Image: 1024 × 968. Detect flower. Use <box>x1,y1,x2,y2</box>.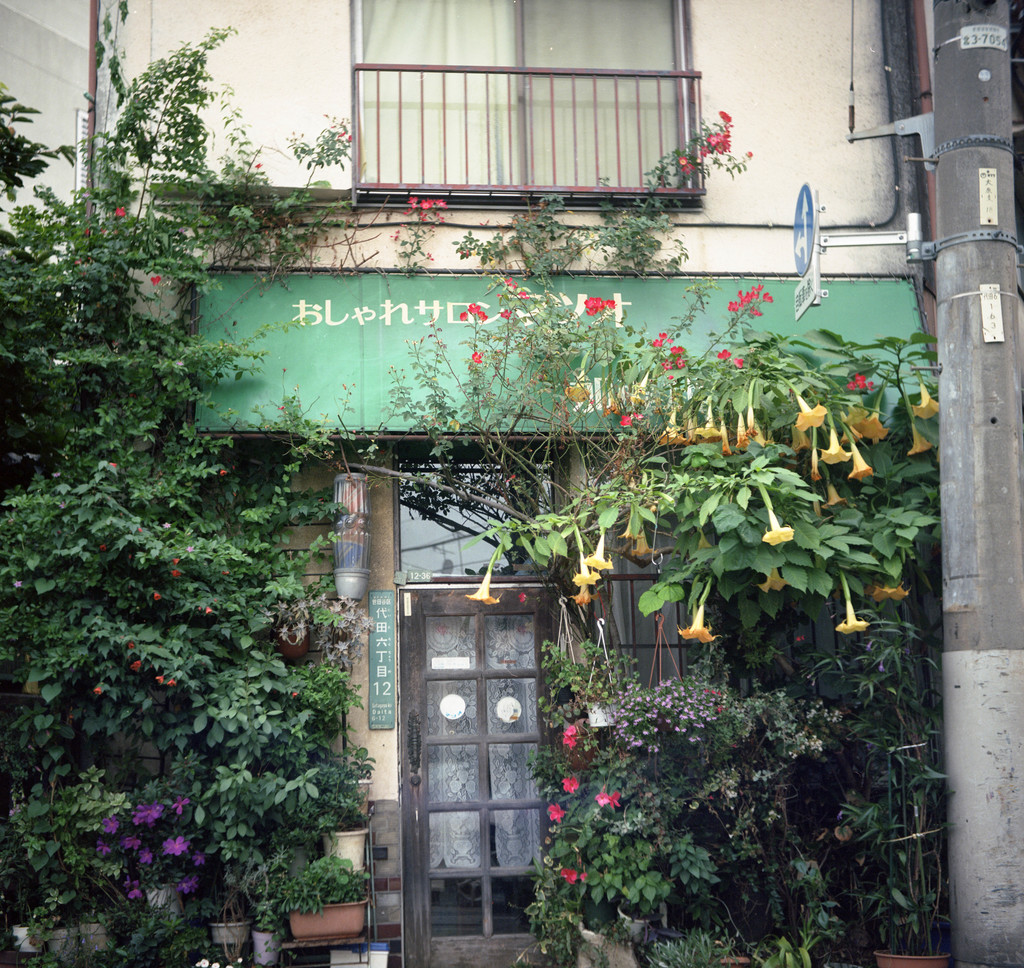
<box>13,581,18,585</box>.
